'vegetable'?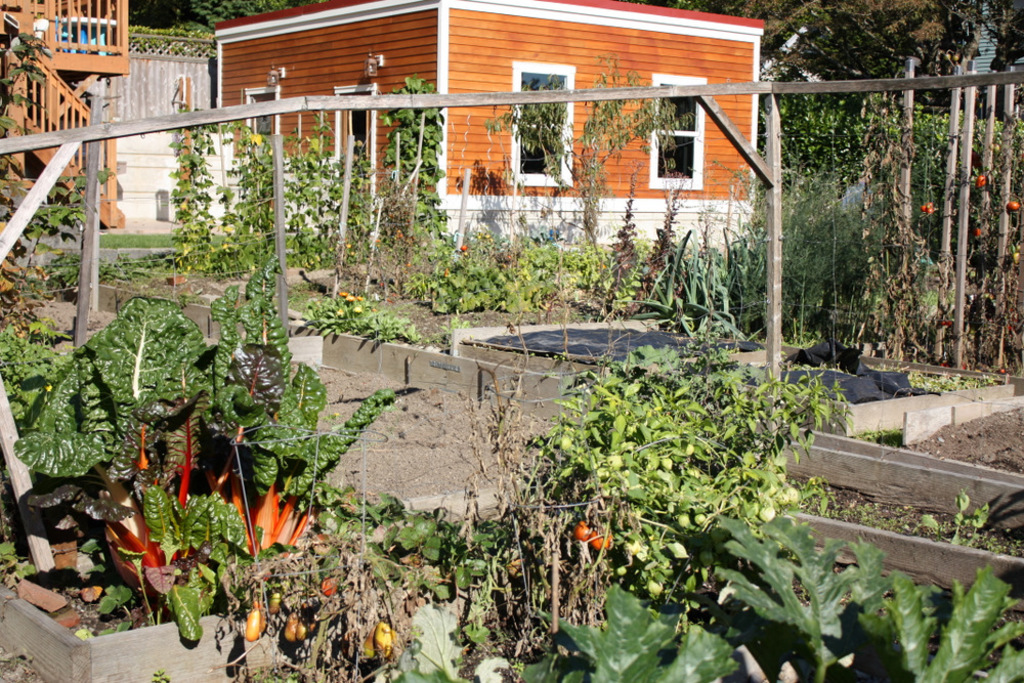
357,632,379,665
